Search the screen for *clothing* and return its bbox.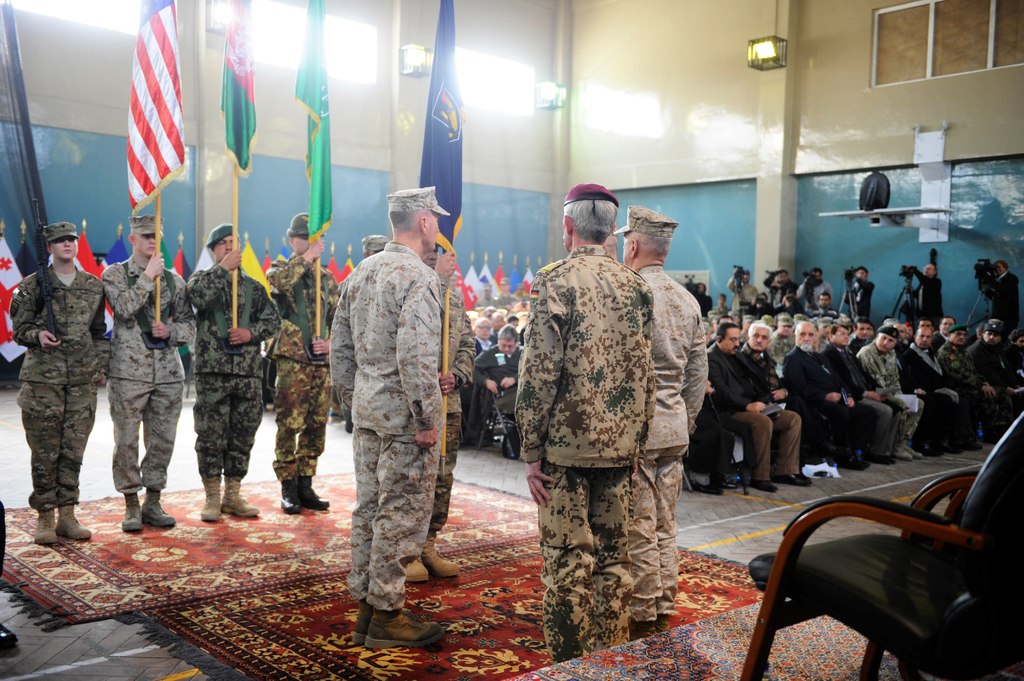
Found: [left=636, top=262, right=710, bottom=628].
